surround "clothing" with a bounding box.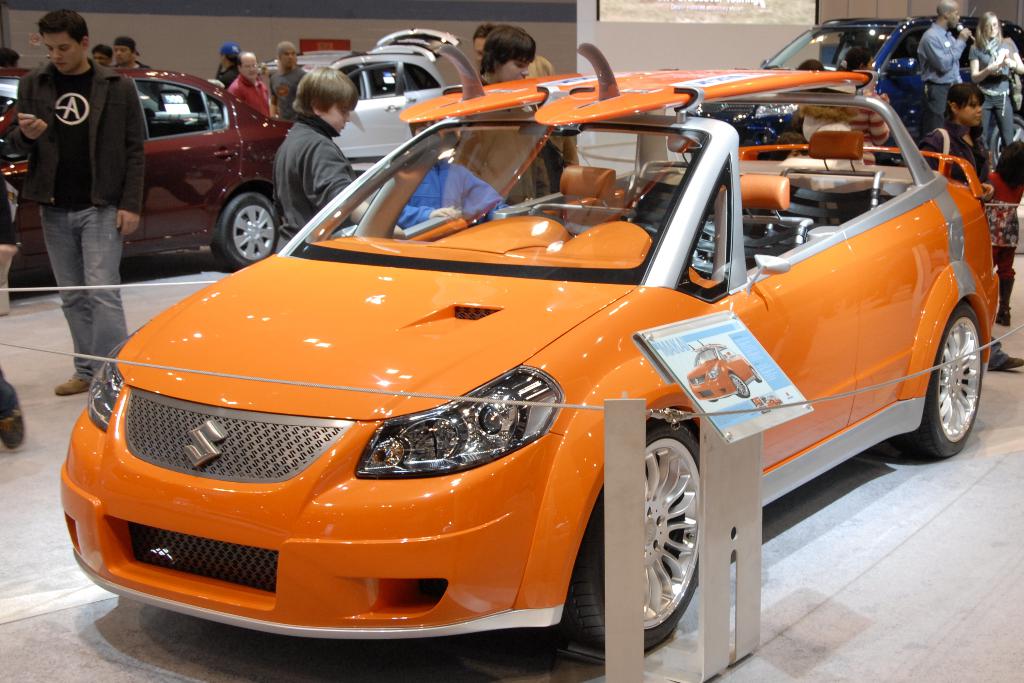
detection(395, 159, 511, 225).
